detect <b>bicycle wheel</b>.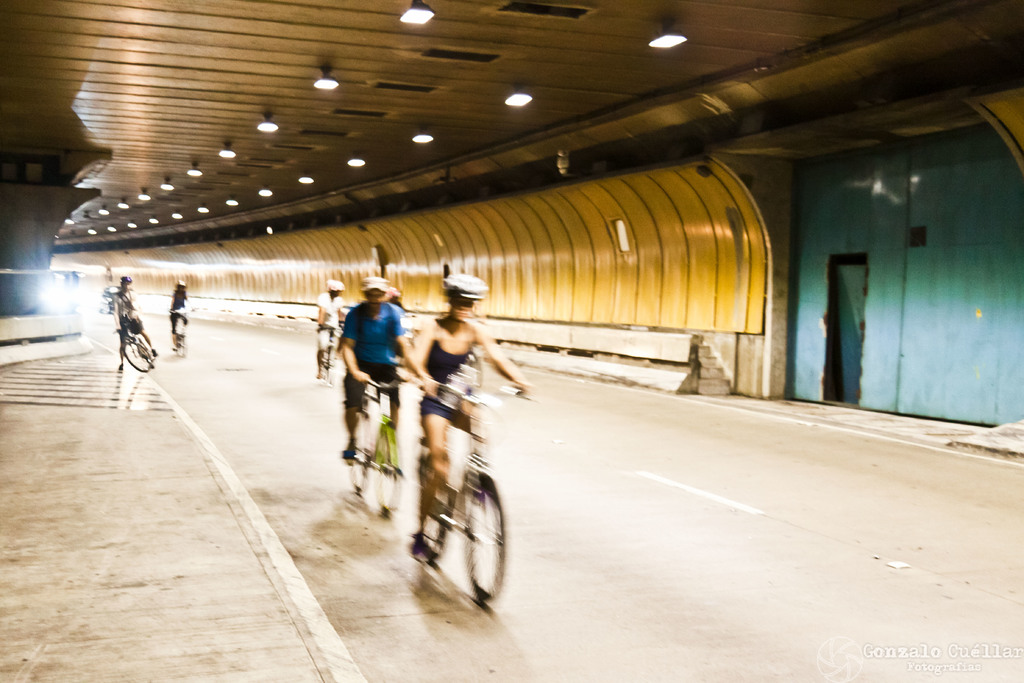
Detected at bbox=(416, 454, 452, 555).
